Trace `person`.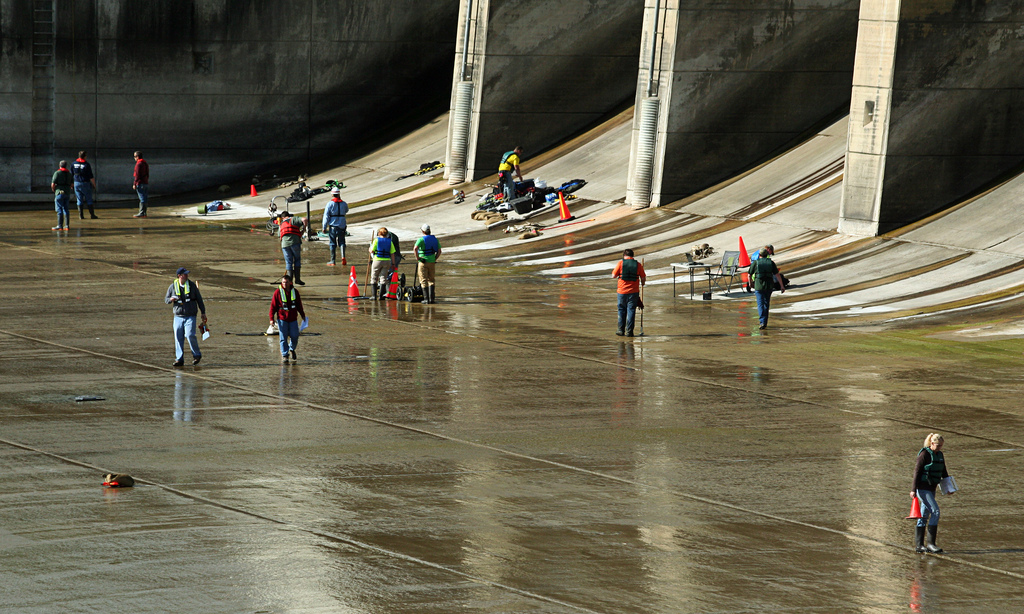
Traced to bbox=[747, 245, 785, 336].
